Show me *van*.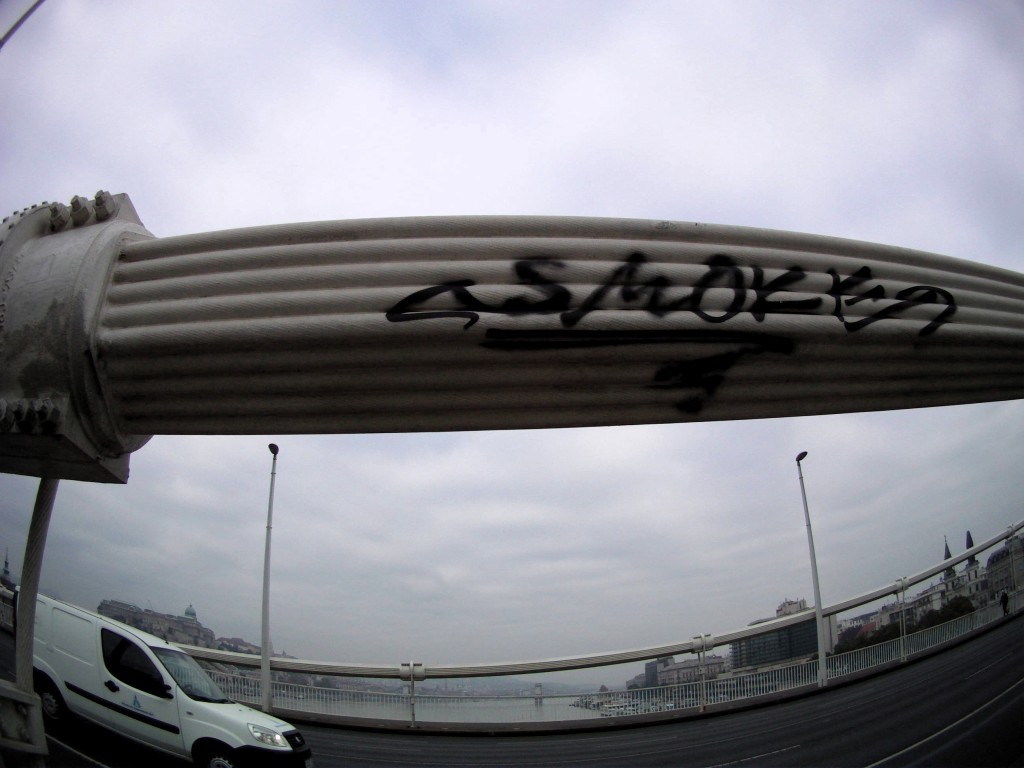
*van* is here: detection(16, 581, 306, 765).
